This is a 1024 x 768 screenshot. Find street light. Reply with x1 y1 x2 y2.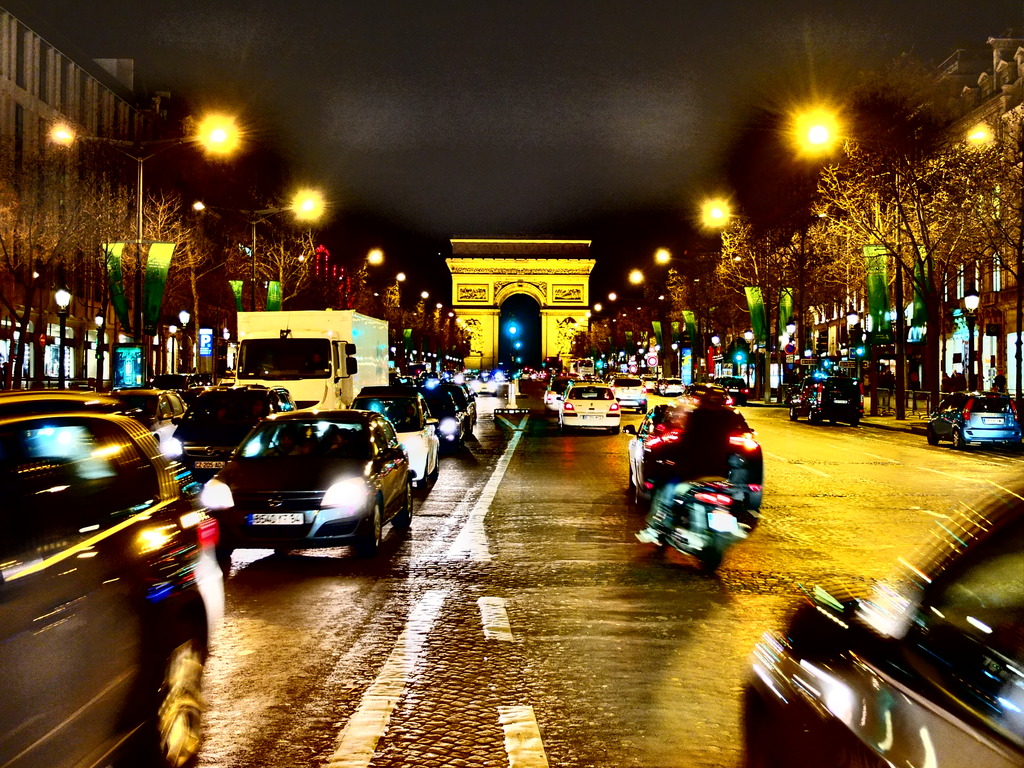
669 340 680 376.
